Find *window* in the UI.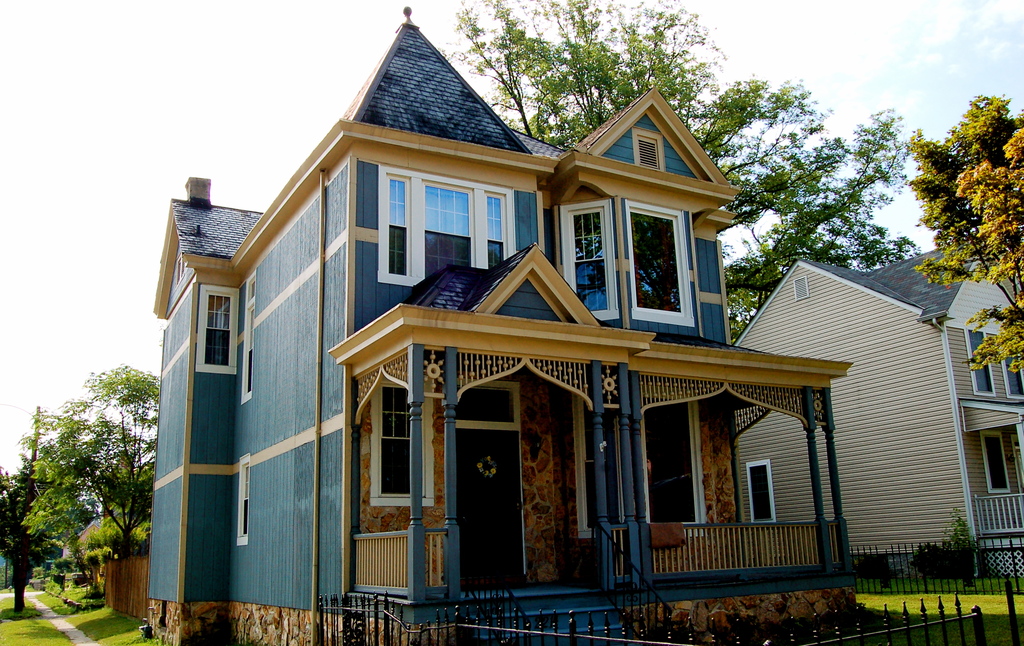
UI element at (741,455,778,530).
